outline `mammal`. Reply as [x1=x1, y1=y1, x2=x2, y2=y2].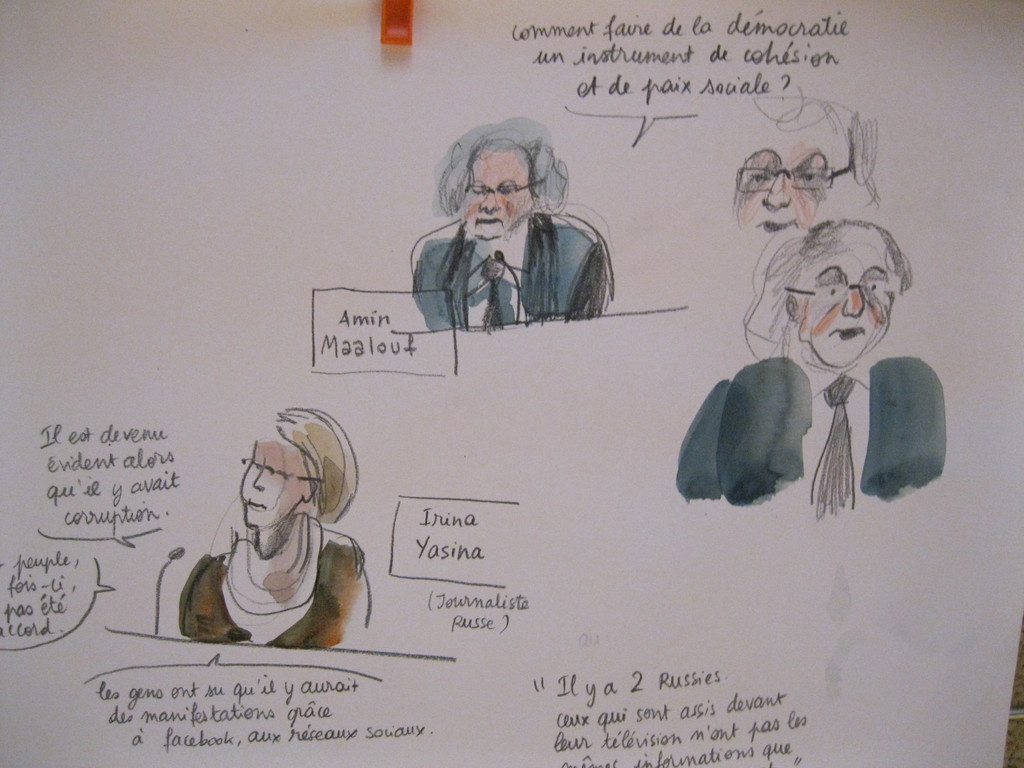
[x1=723, y1=118, x2=862, y2=236].
